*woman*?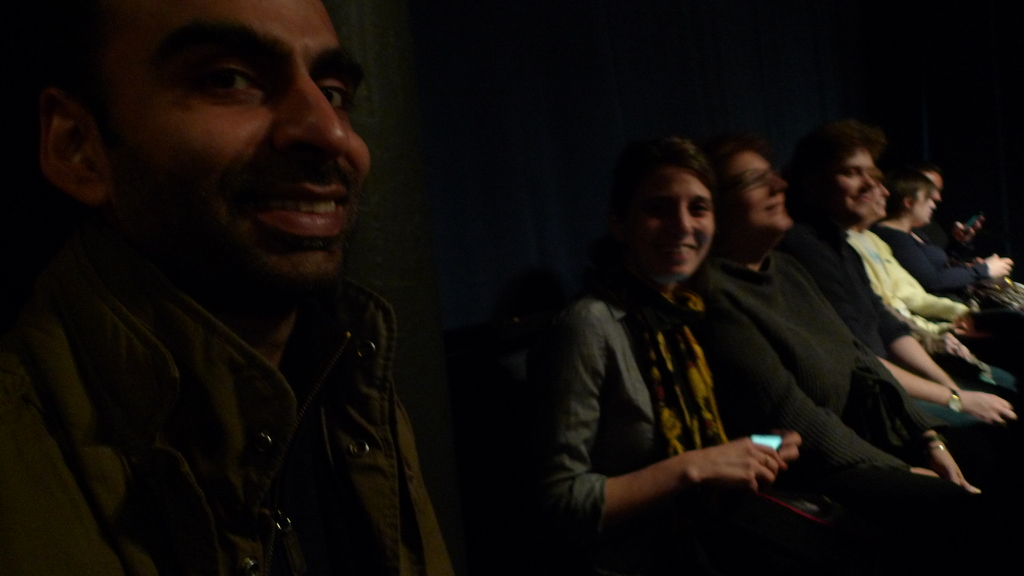
(x1=534, y1=125, x2=835, y2=566)
